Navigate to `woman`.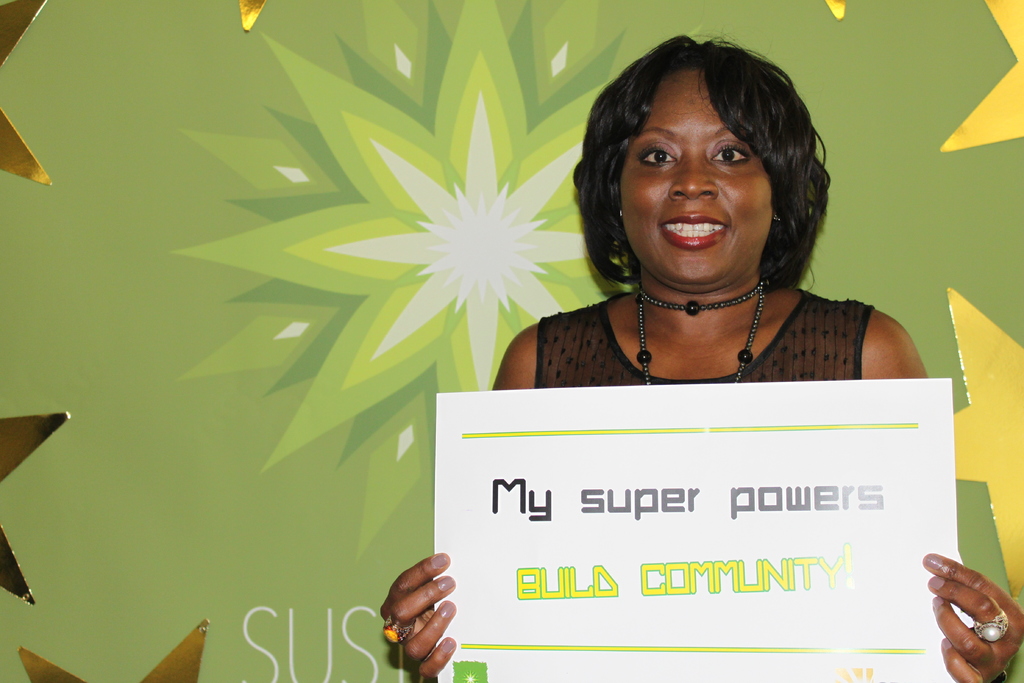
Navigation target: bbox=[384, 24, 971, 638].
